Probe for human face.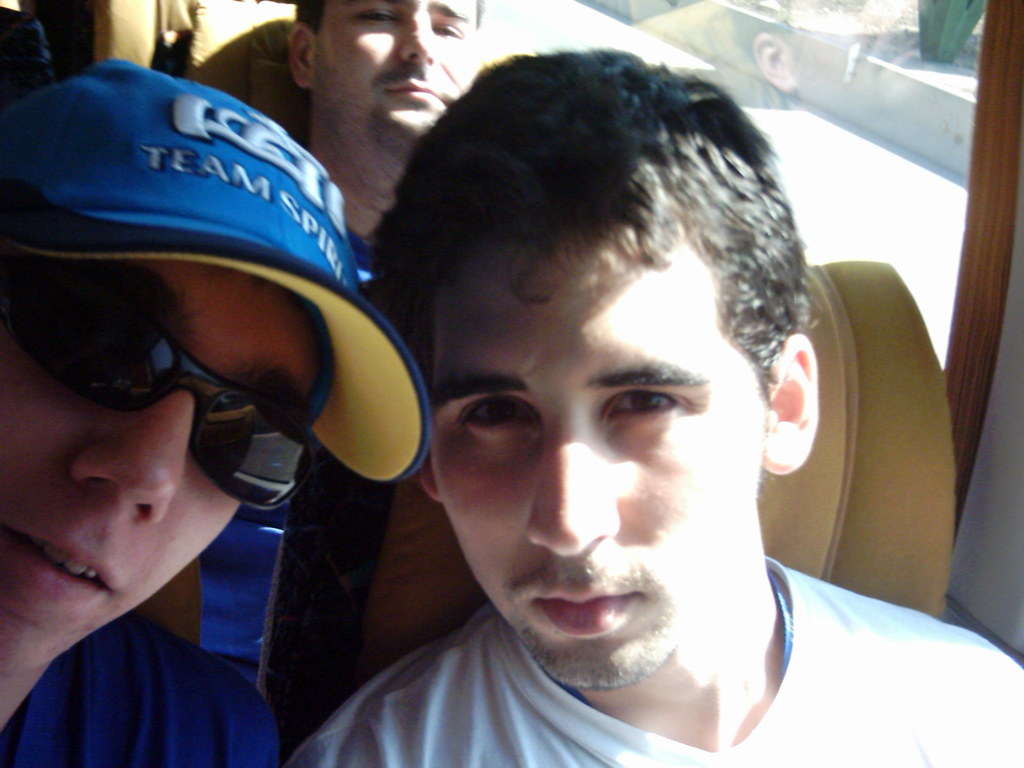
Probe result: pyautogui.locateOnScreen(0, 264, 319, 676).
